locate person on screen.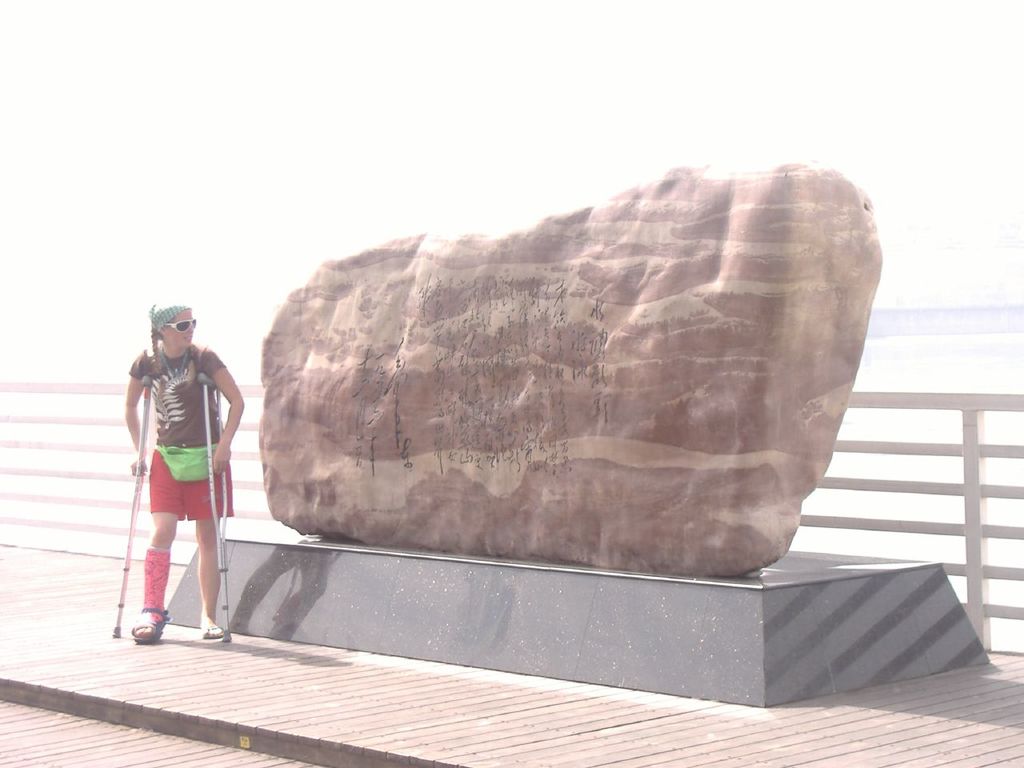
On screen at left=118, top=292, right=230, bottom=665.
